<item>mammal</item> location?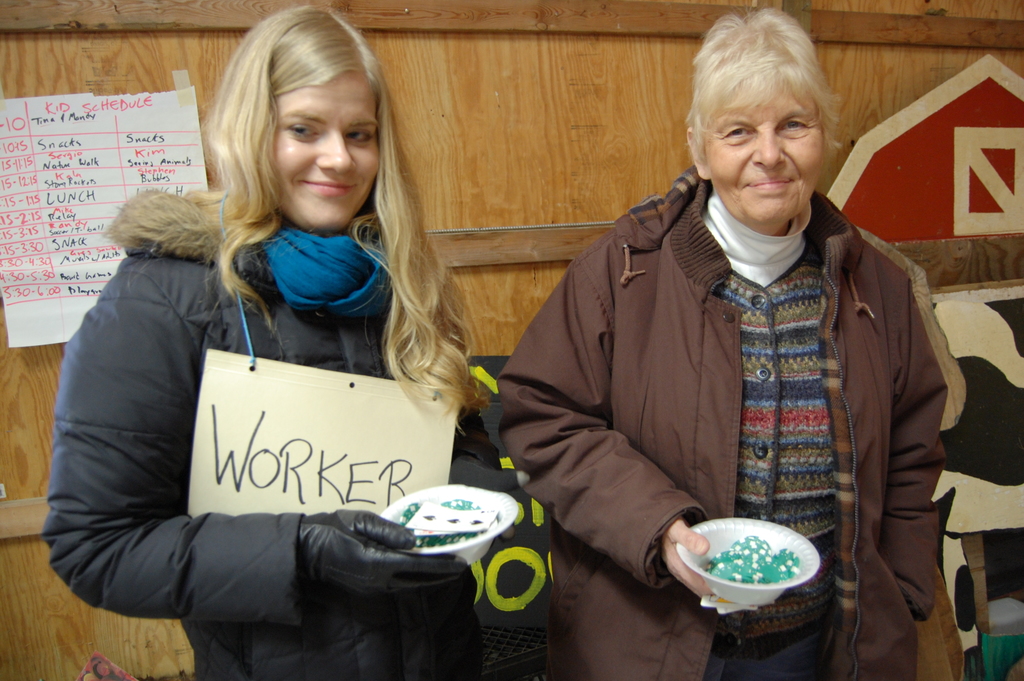
BBox(81, 40, 529, 657)
